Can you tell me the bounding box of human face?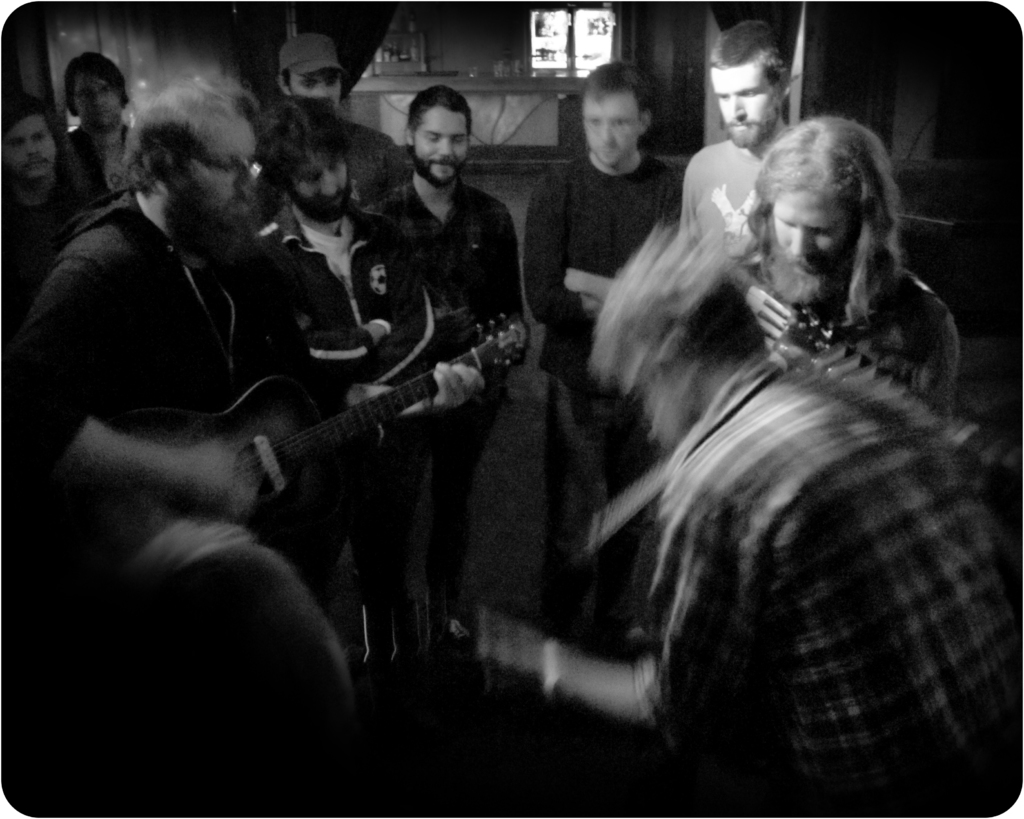
<bbox>287, 66, 339, 111</bbox>.
